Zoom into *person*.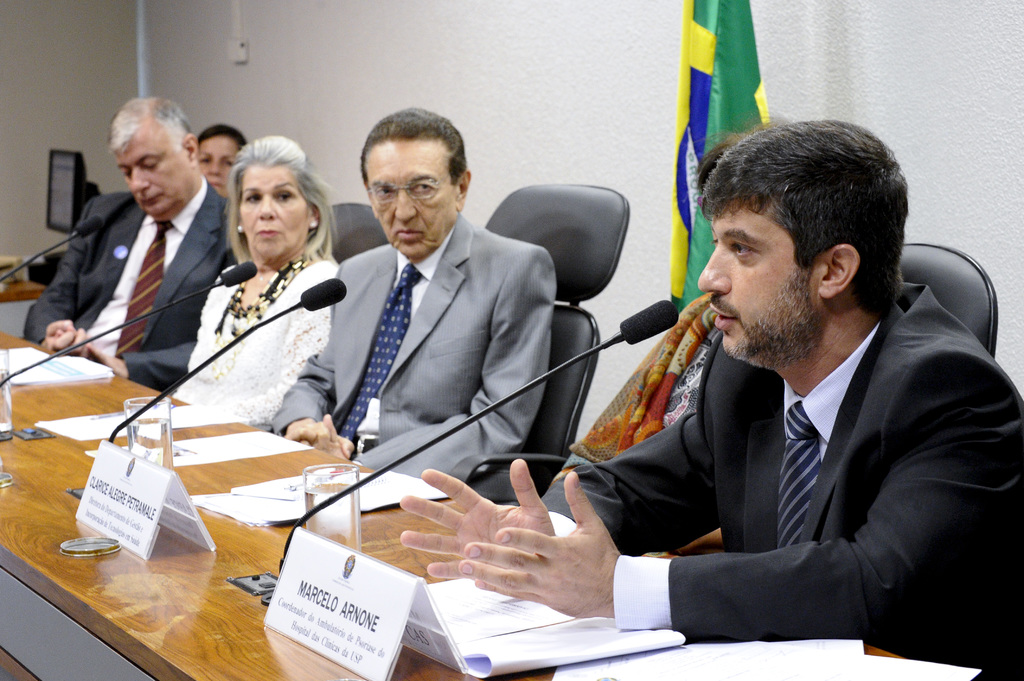
Zoom target: Rect(527, 117, 806, 563).
